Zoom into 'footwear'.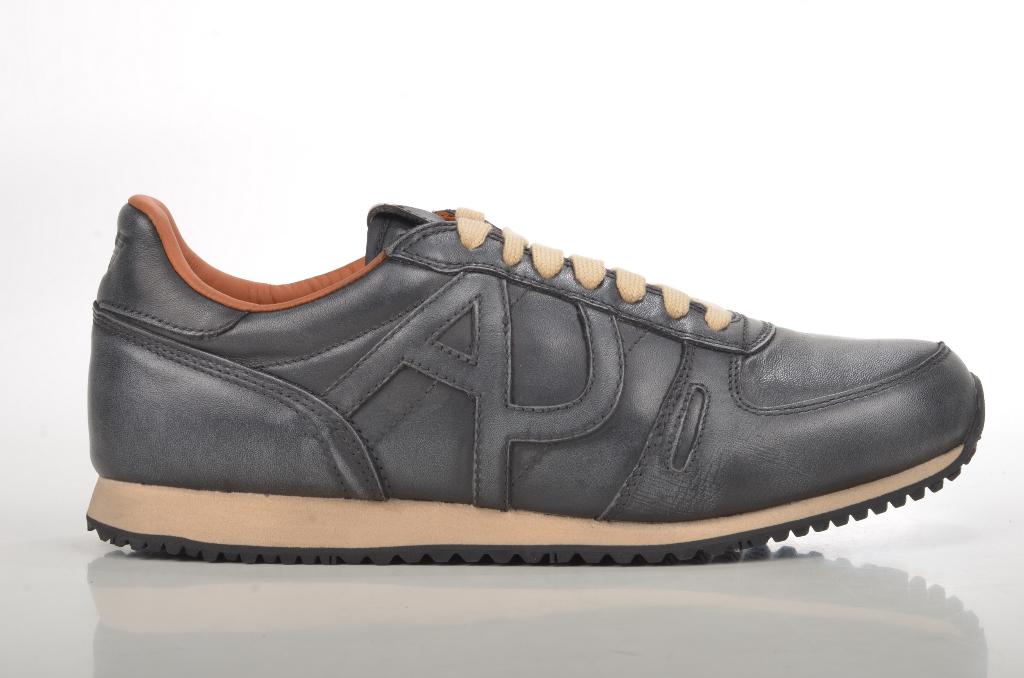
Zoom target: left=85, top=192, right=984, bottom=564.
